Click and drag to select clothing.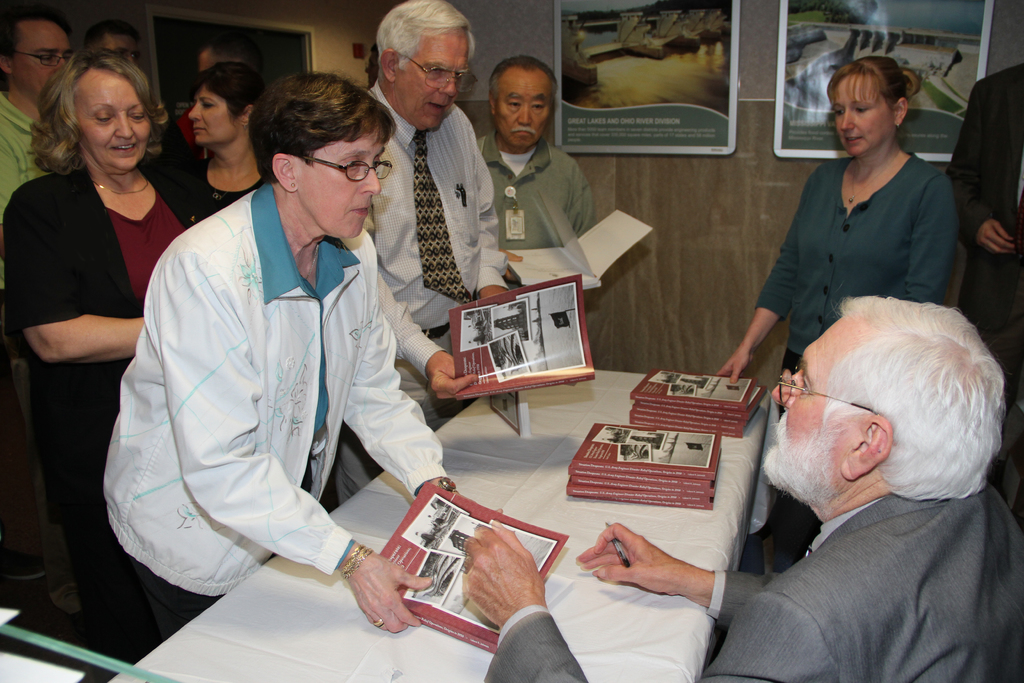
Selection: <bbox>477, 143, 597, 253</bbox>.
